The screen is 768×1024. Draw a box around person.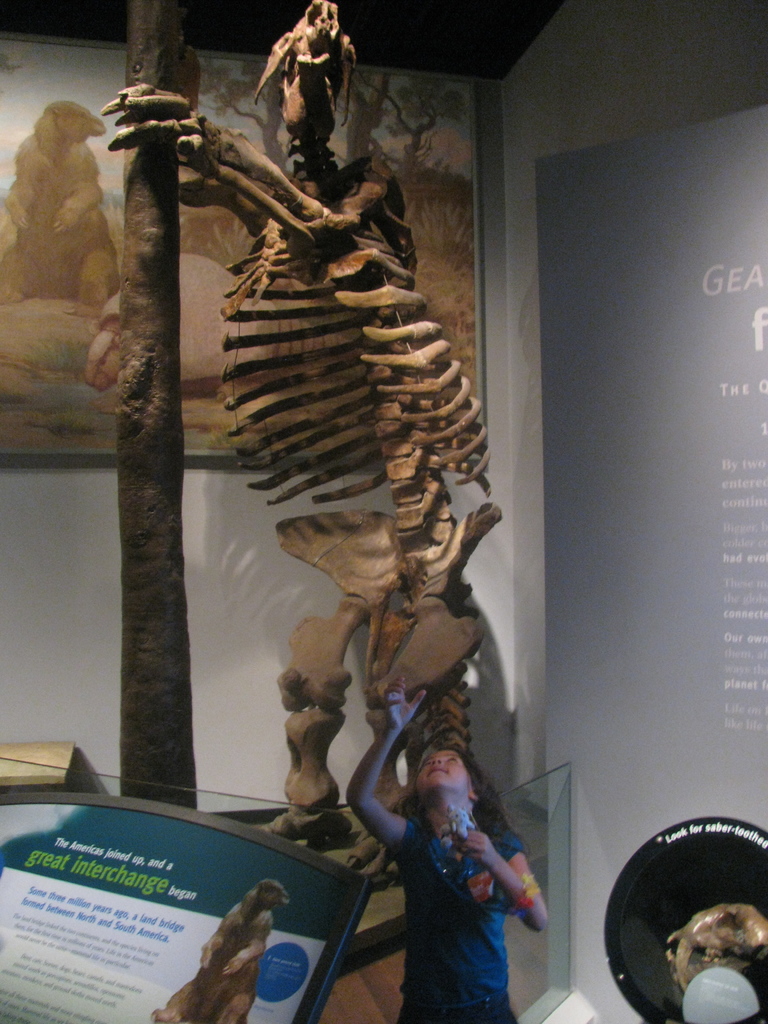
left=324, top=588, right=547, bottom=1008.
